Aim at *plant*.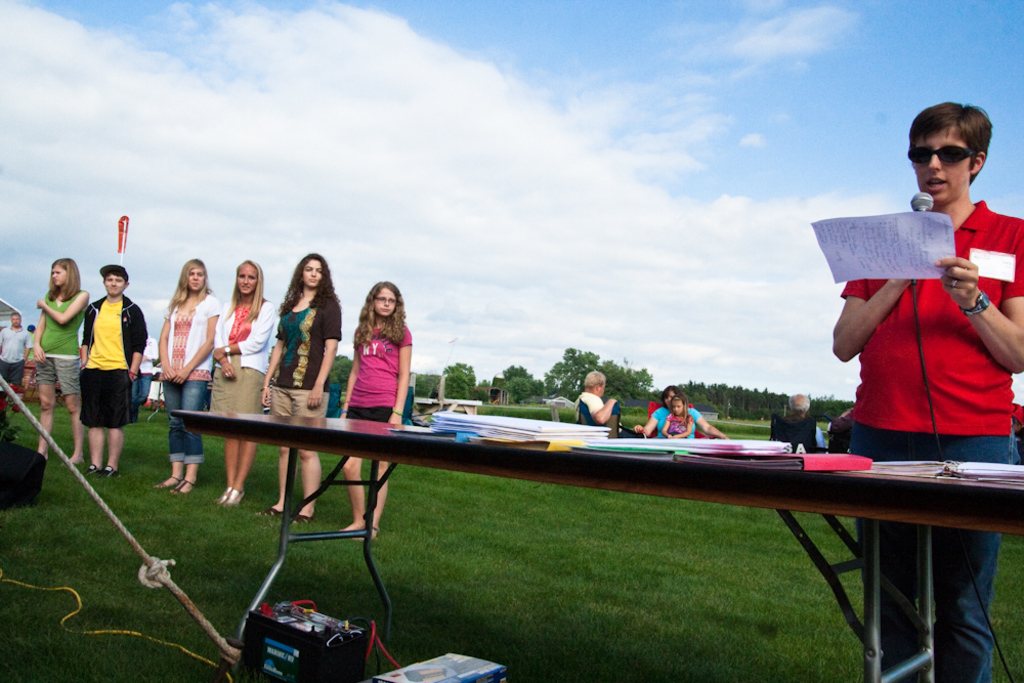
Aimed at select_region(0, 380, 40, 482).
